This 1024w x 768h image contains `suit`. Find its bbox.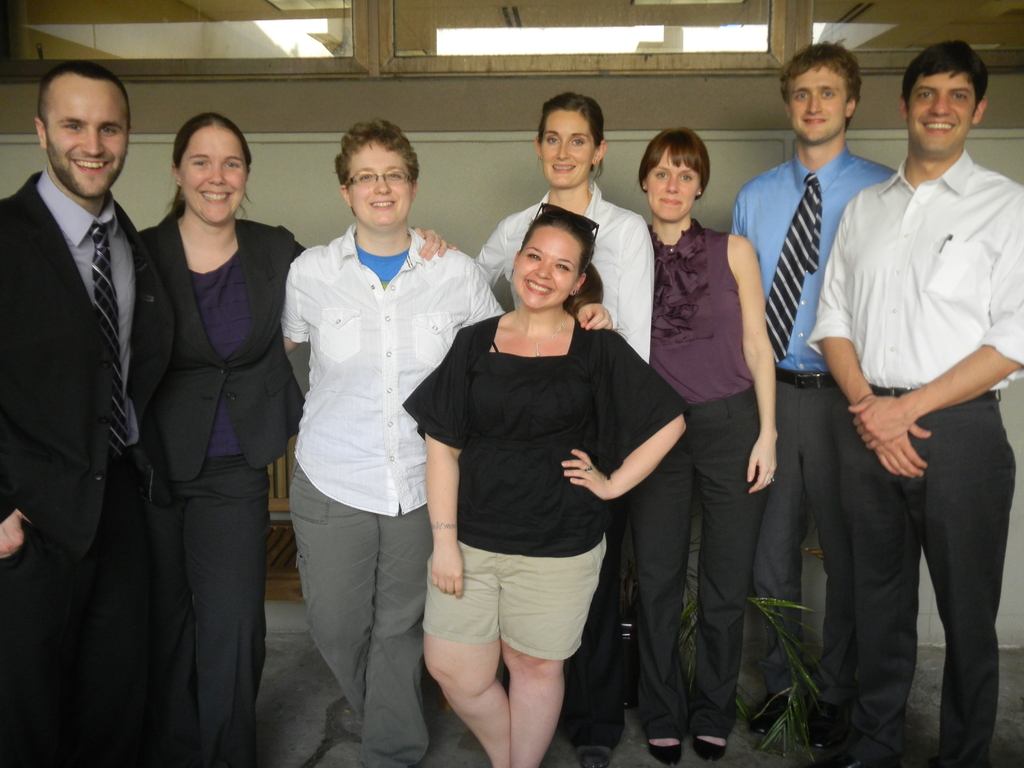
locate(3, 170, 169, 767).
